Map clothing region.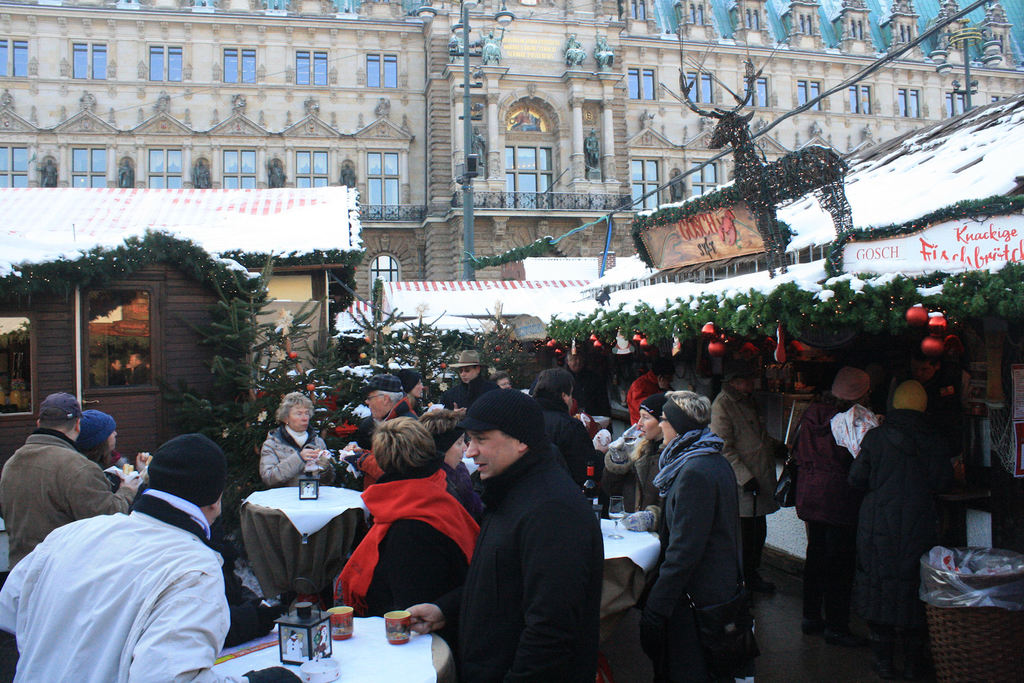
Mapped to <region>792, 393, 853, 617</region>.
